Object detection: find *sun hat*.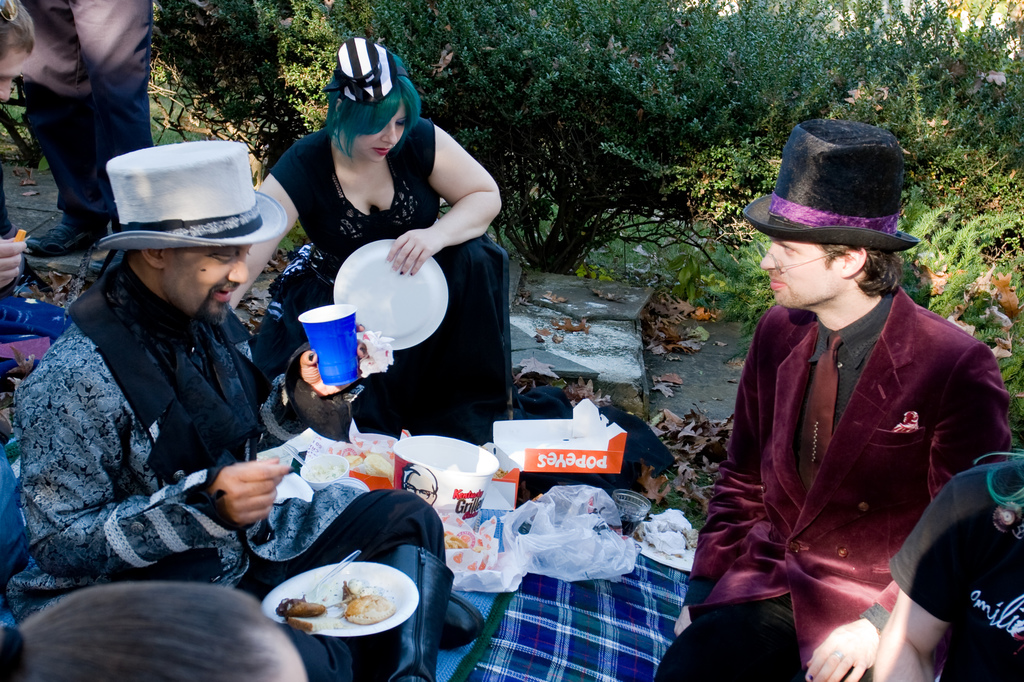
box=[96, 139, 293, 255].
